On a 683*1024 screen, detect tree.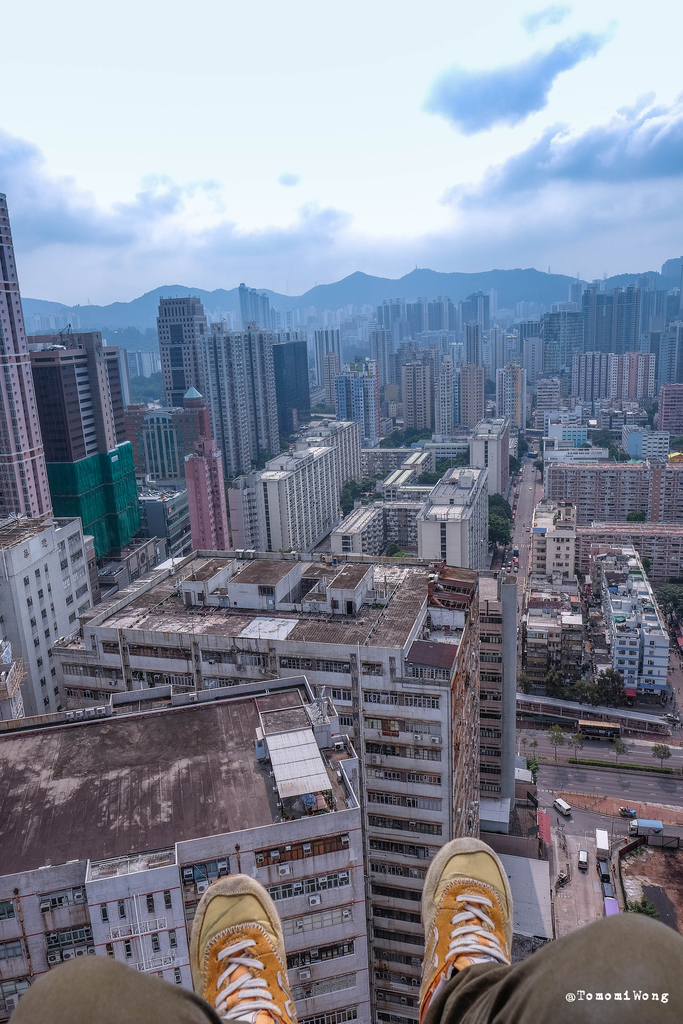
rect(589, 427, 618, 447).
